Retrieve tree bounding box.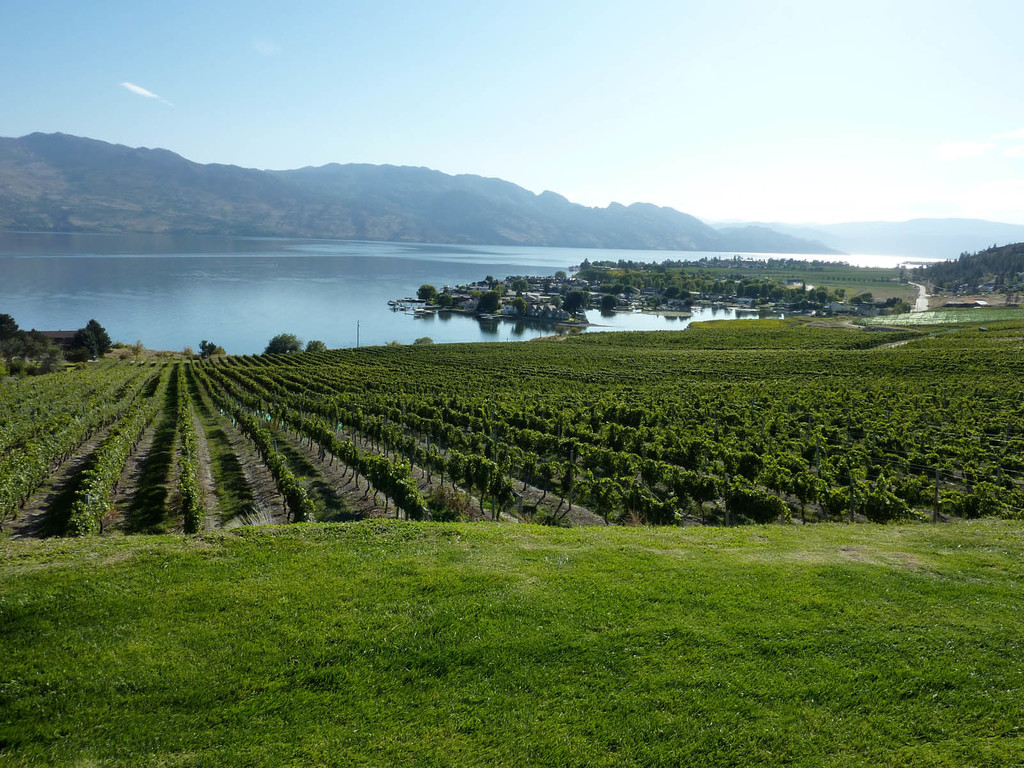
Bounding box: detection(419, 284, 431, 298).
